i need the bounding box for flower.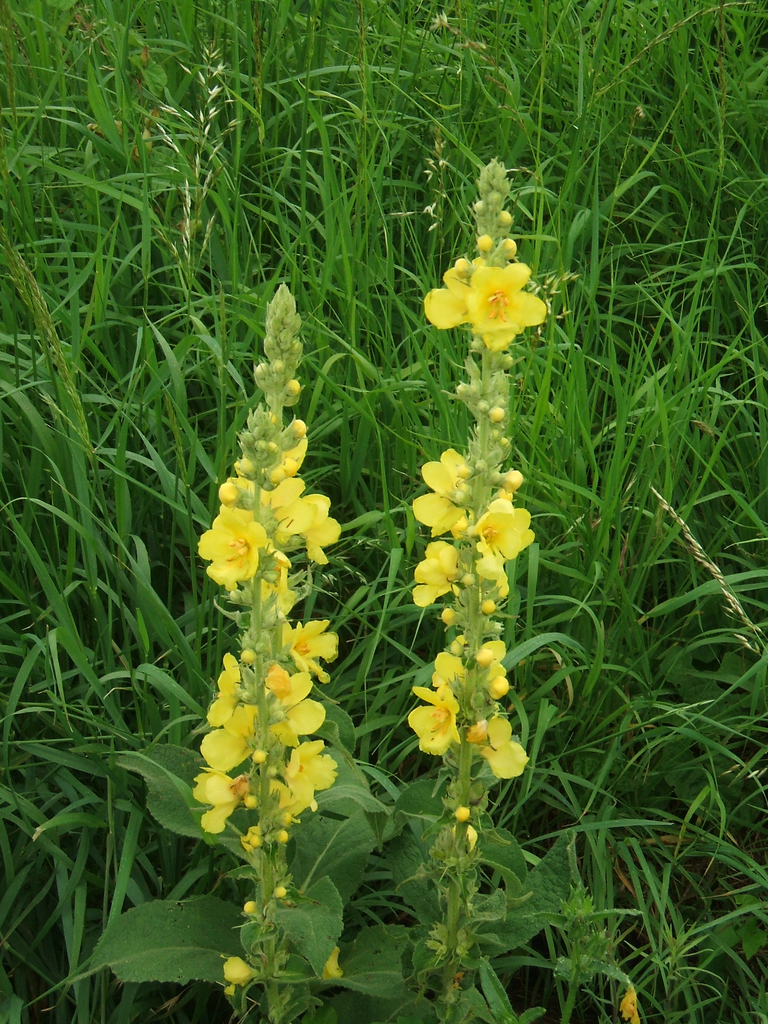
Here it is: box(189, 765, 242, 833).
